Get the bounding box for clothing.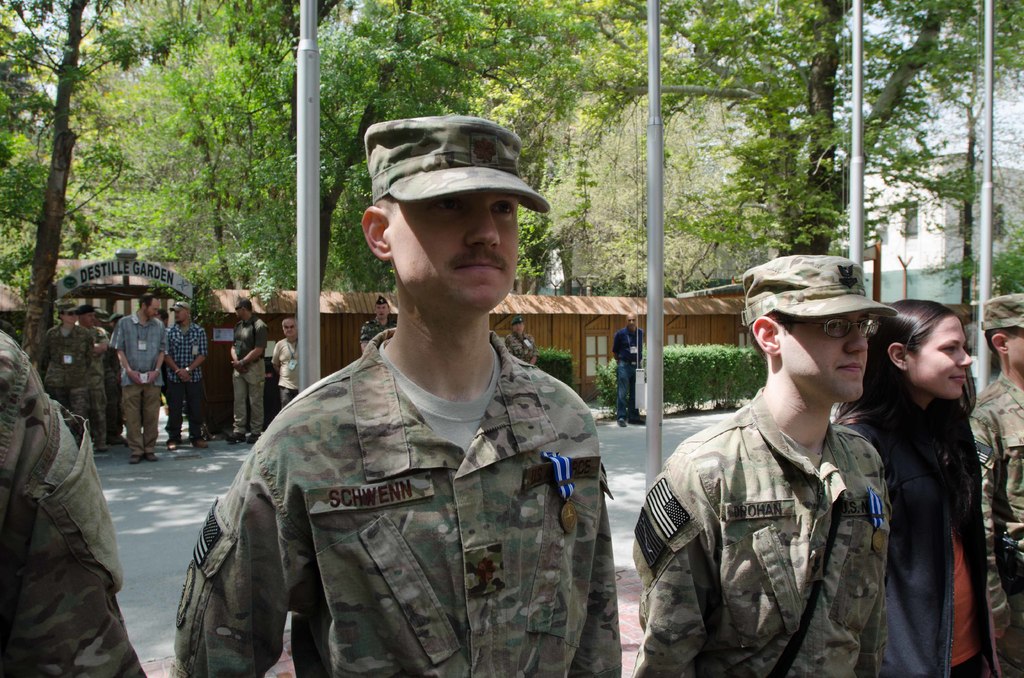
<box>232,312,271,437</box>.
